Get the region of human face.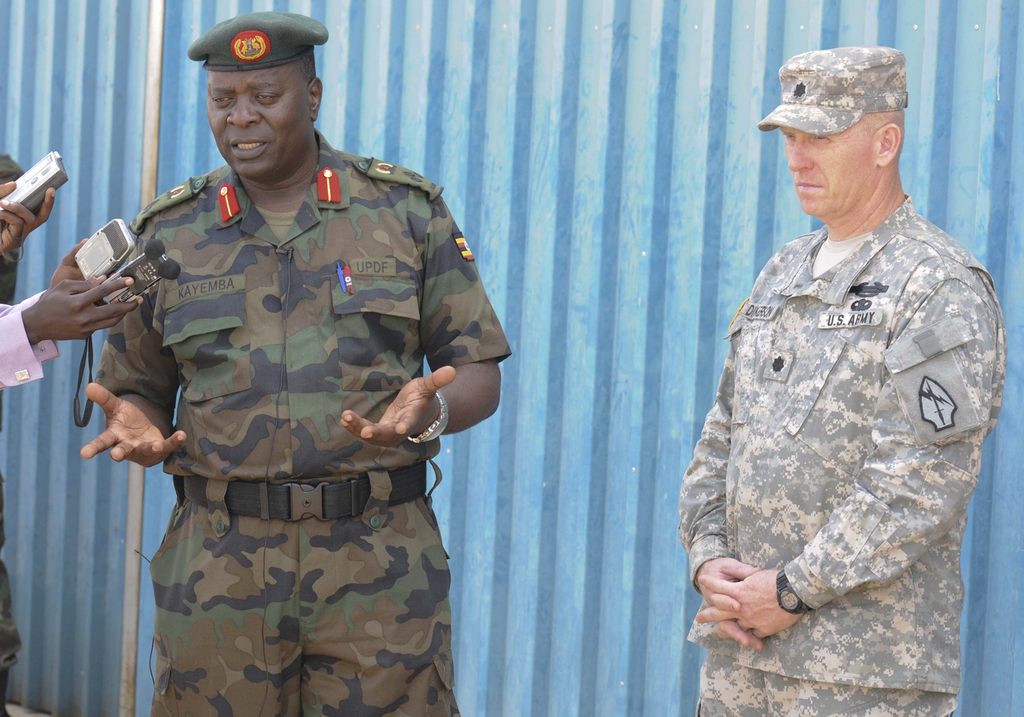
BBox(205, 73, 310, 185).
